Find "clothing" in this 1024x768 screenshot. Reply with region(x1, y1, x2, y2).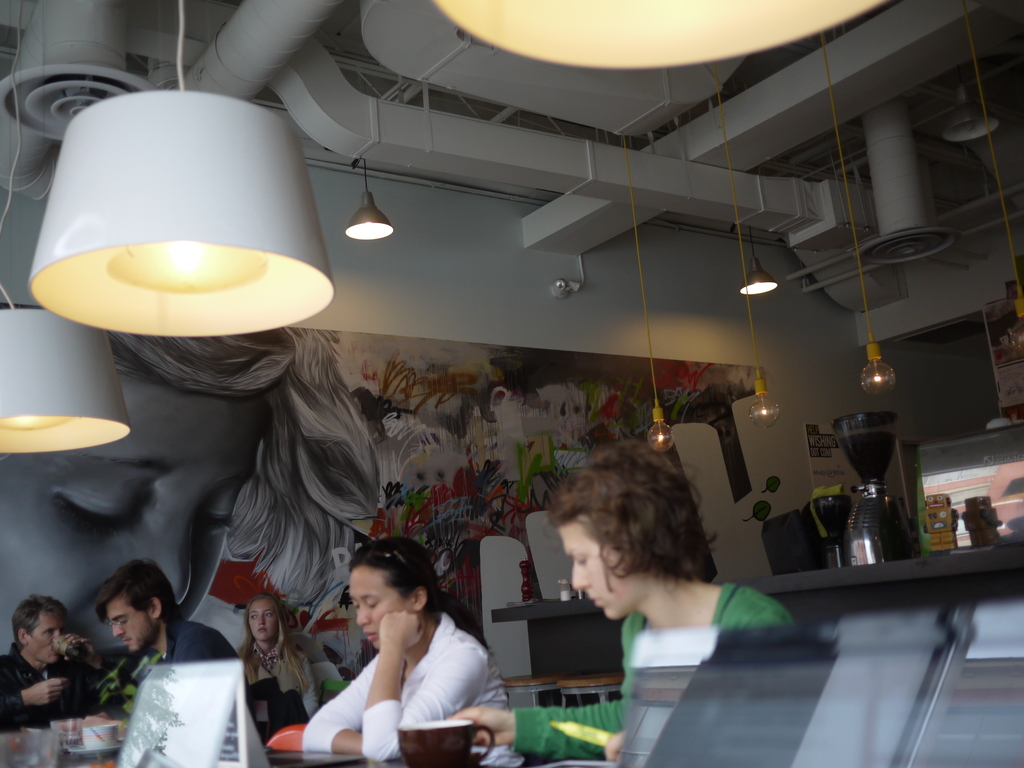
region(511, 584, 801, 762).
